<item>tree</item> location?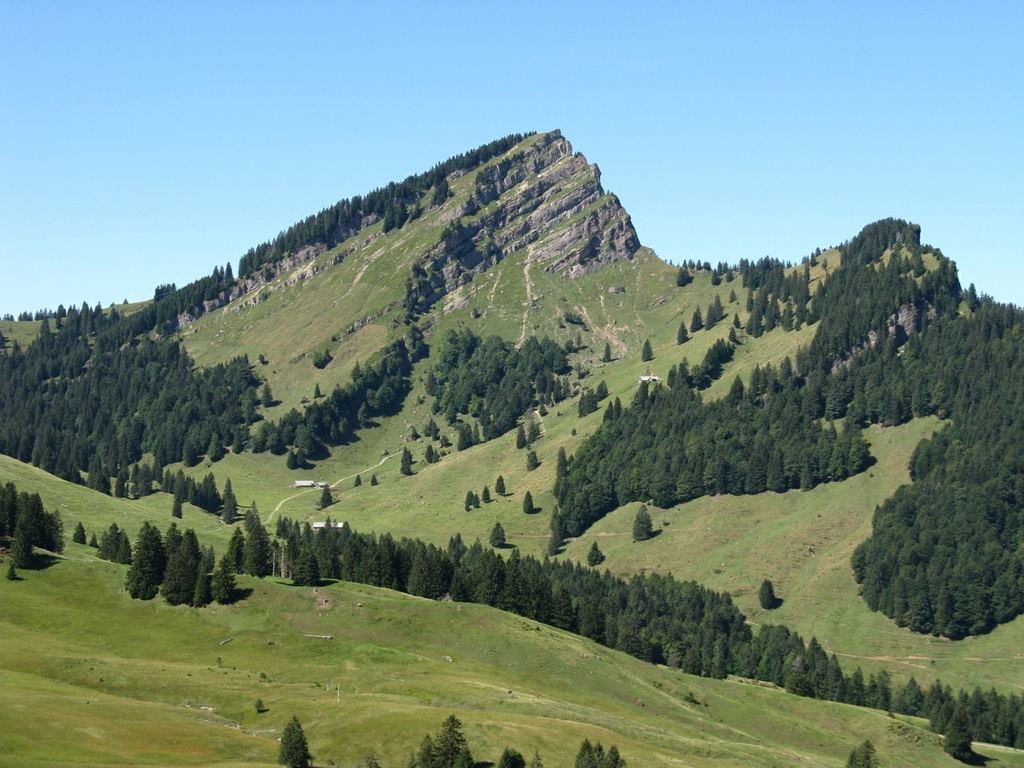
crop(490, 519, 510, 547)
